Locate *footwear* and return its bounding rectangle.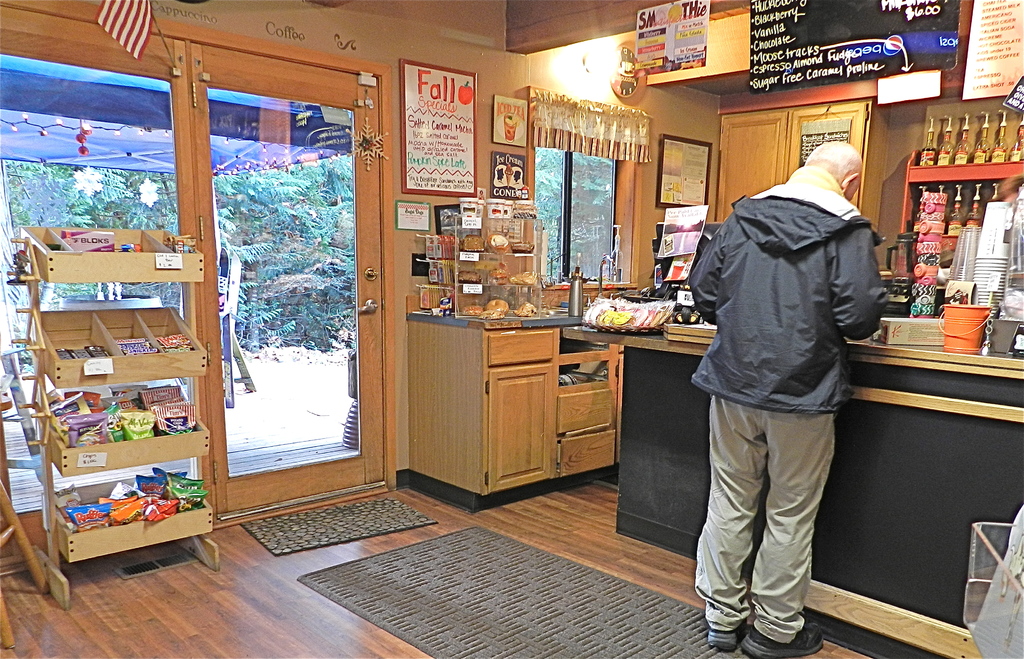
x1=708, y1=623, x2=738, y2=643.
